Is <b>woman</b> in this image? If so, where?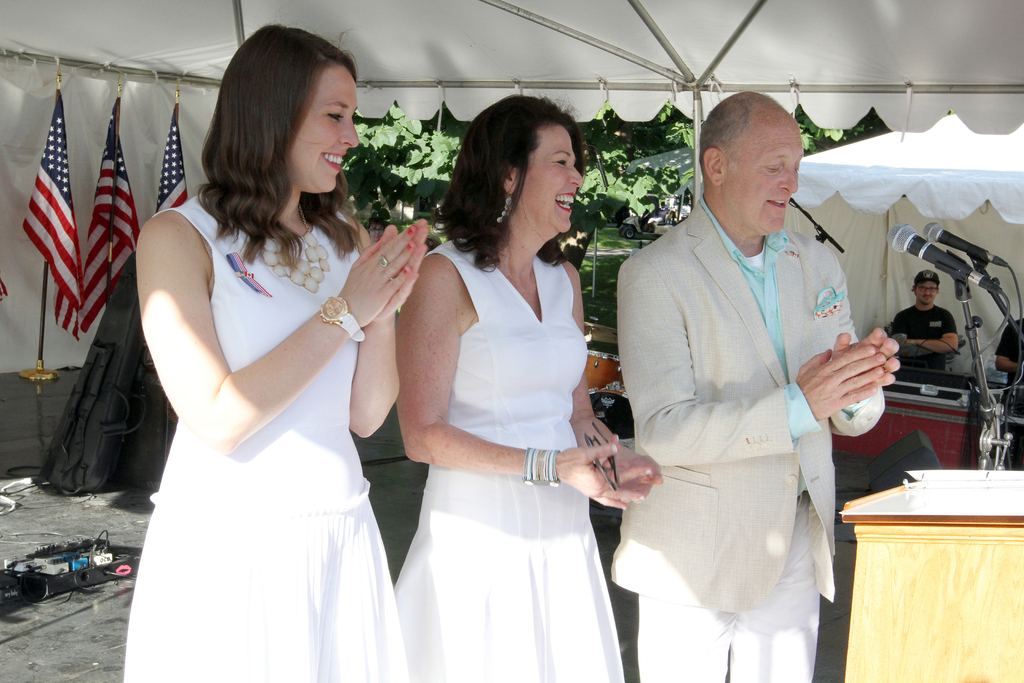
Yes, at [397,93,661,682].
